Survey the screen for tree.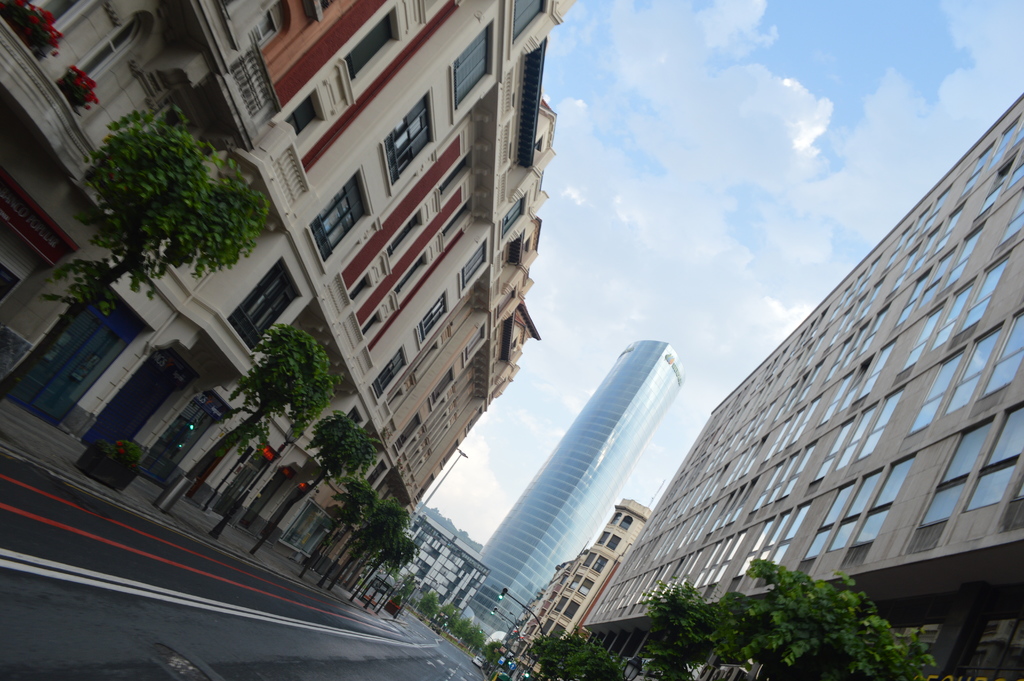
Survey found: 399 564 508 661.
